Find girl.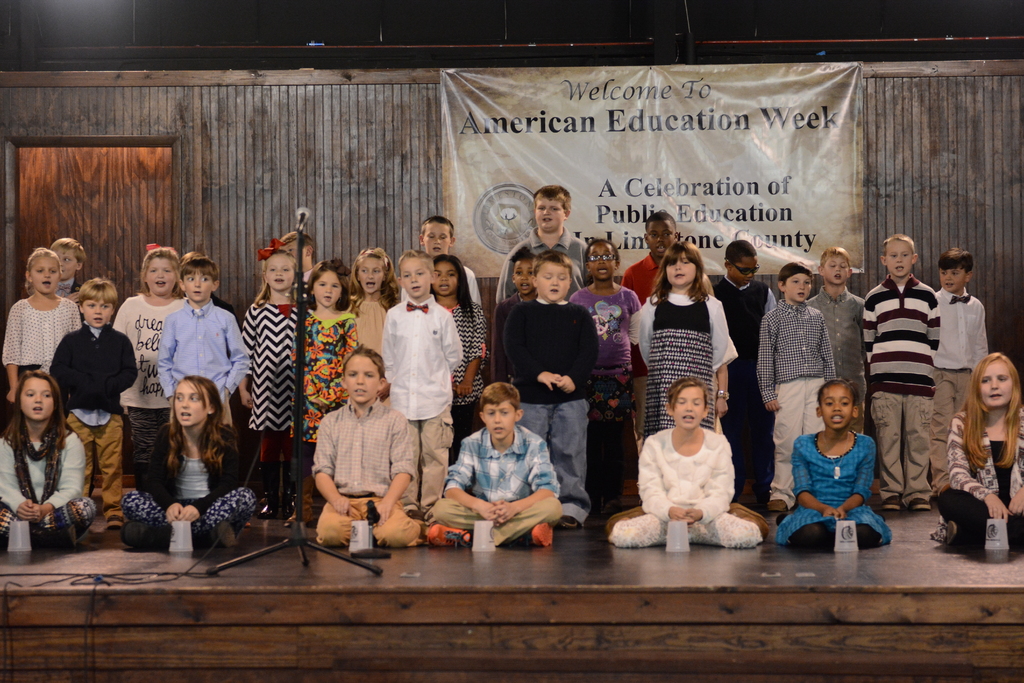
box(774, 378, 890, 557).
